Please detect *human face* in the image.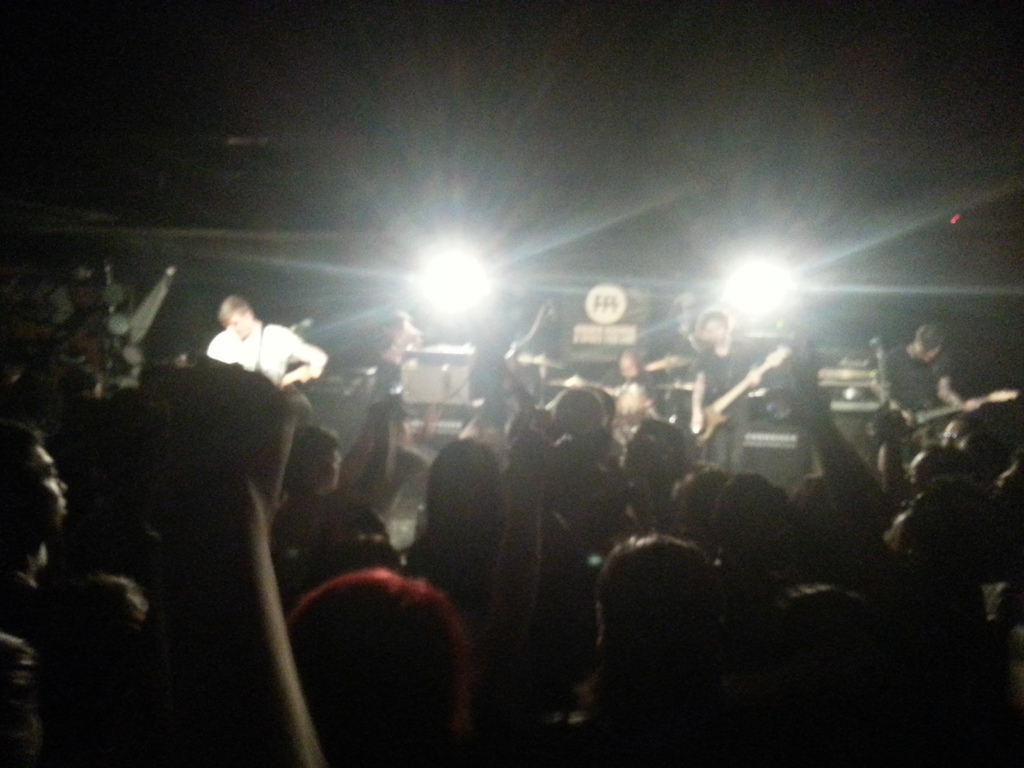
crop(225, 311, 248, 338).
